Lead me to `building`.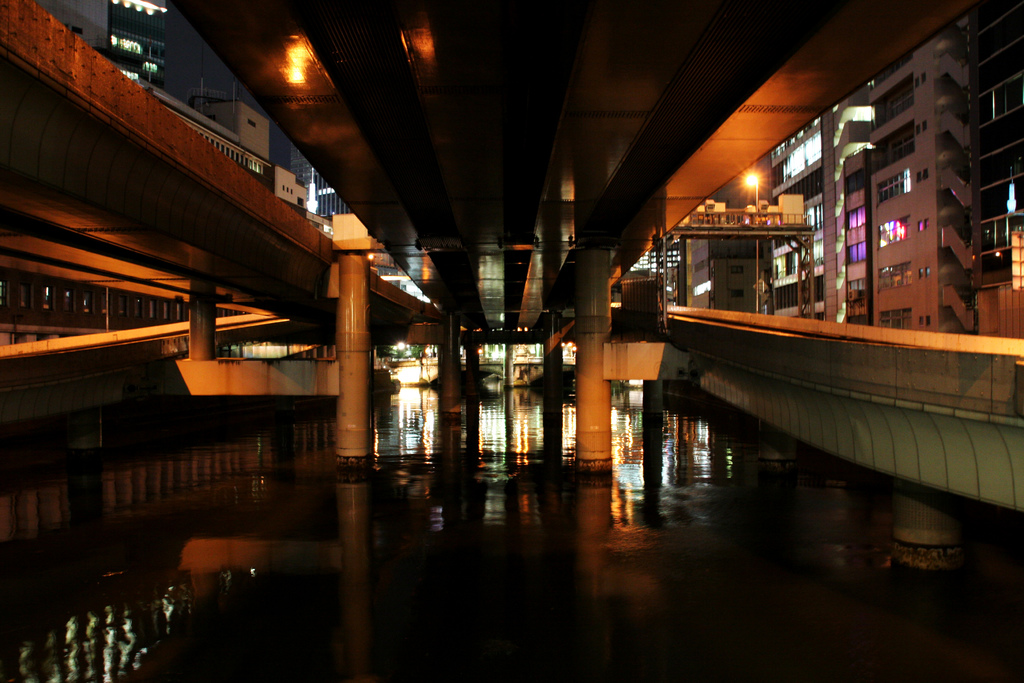
Lead to pyautogui.locateOnScreen(770, 83, 876, 325).
